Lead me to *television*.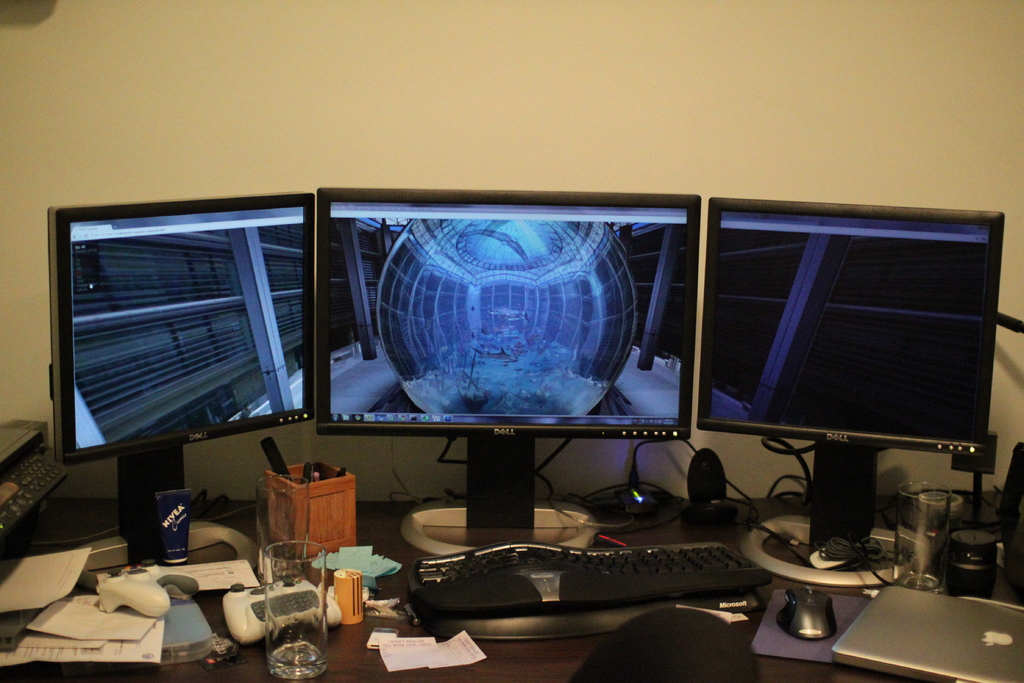
Lead to select_region(704, 194, 1006, 589).
